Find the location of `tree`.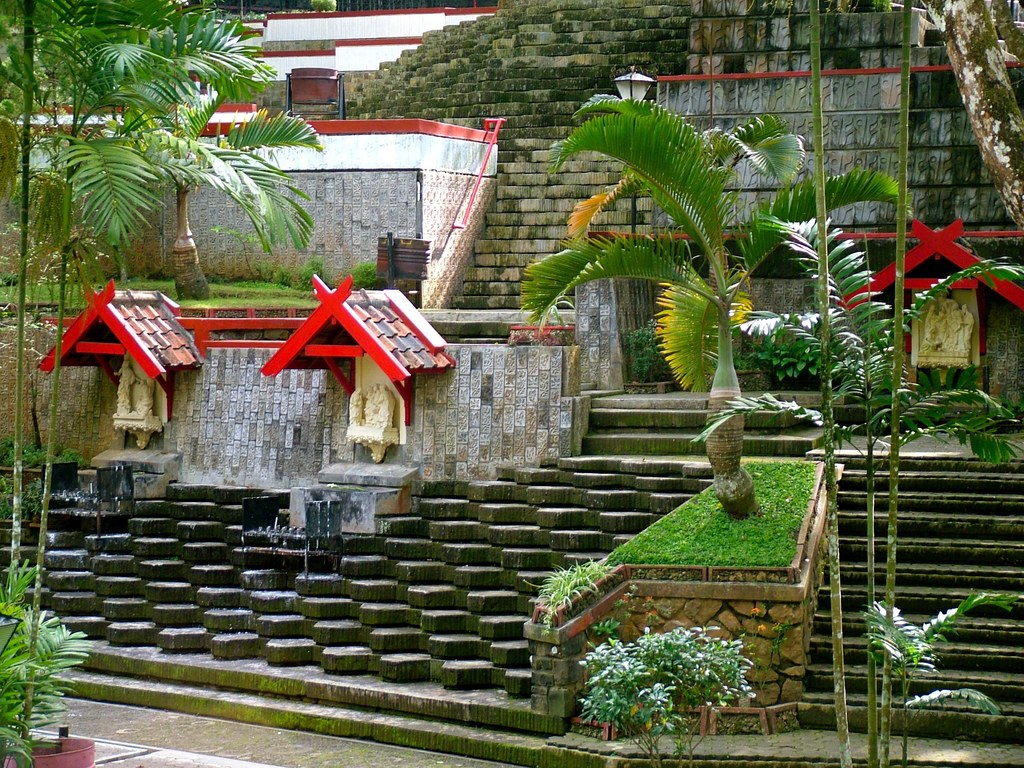
Location: box=[917, 0, 1023, 235].
